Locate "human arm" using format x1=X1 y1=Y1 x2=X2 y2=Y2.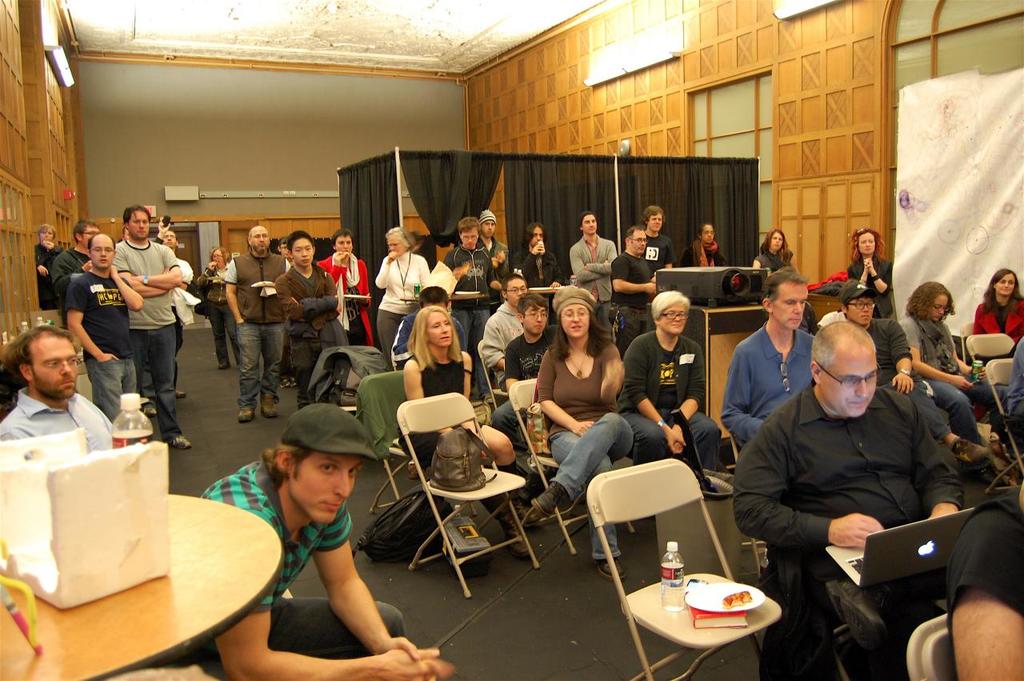
x1=114 y1=239 x2=170 y2=295.
